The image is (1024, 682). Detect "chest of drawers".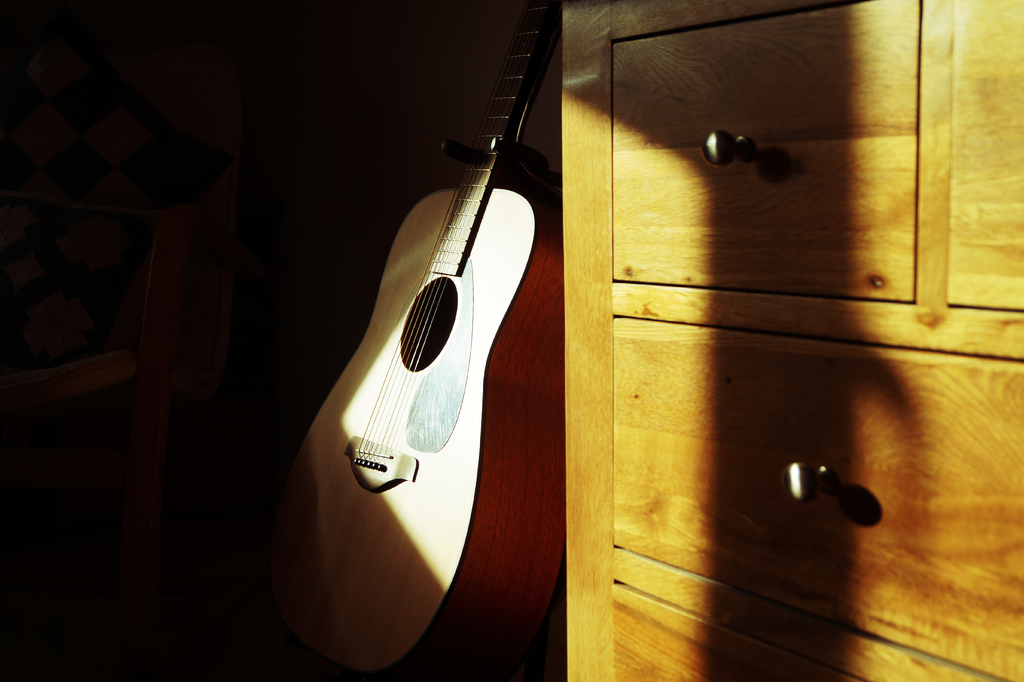
Detection: detection(559, 3, 1023, 681).
